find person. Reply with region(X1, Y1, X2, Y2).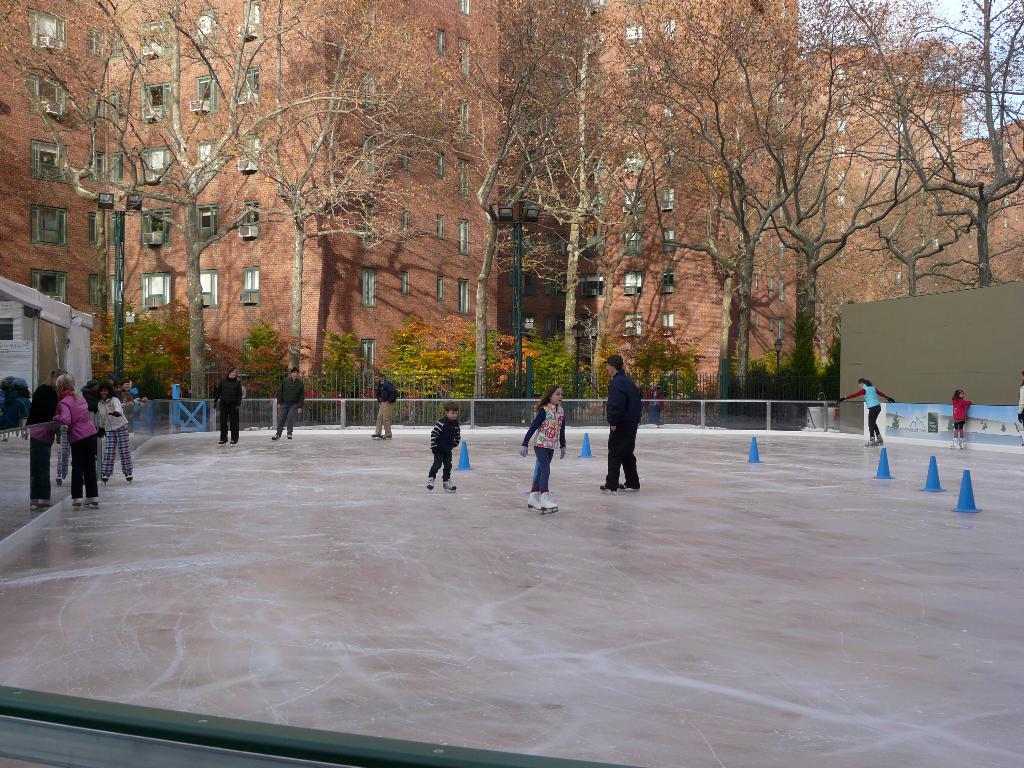
region(425, 403, 460, 490).
